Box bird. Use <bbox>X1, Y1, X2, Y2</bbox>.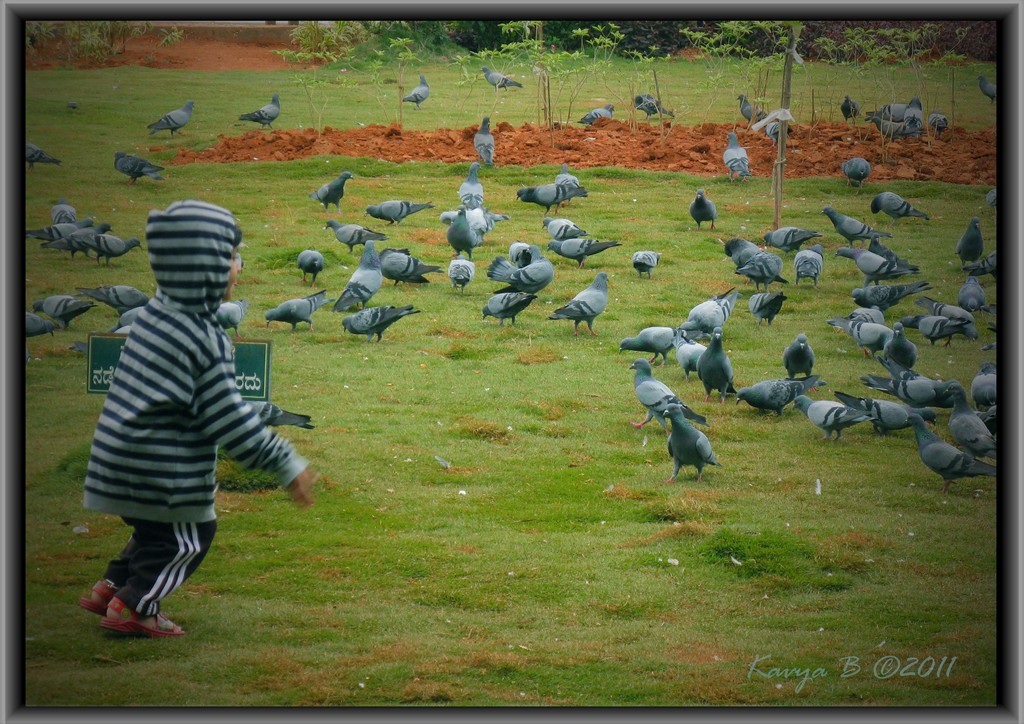
<bbox>109, 151, 168, 186</bbox>.
